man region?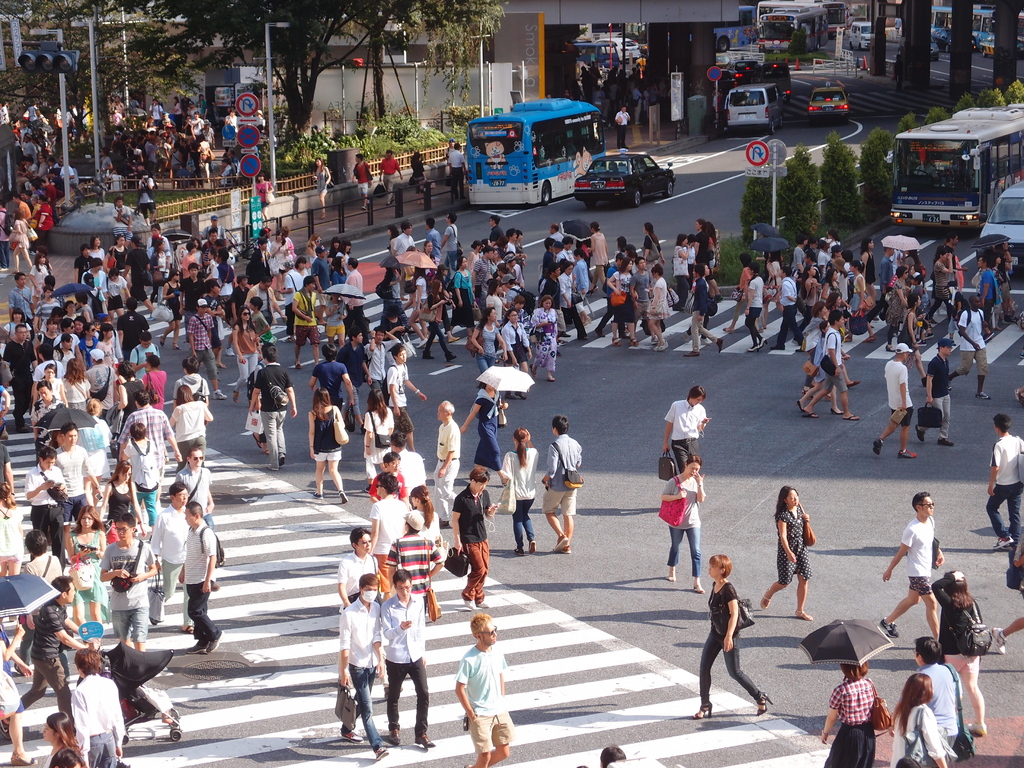
<region>54, 422, 102, 522</region>
